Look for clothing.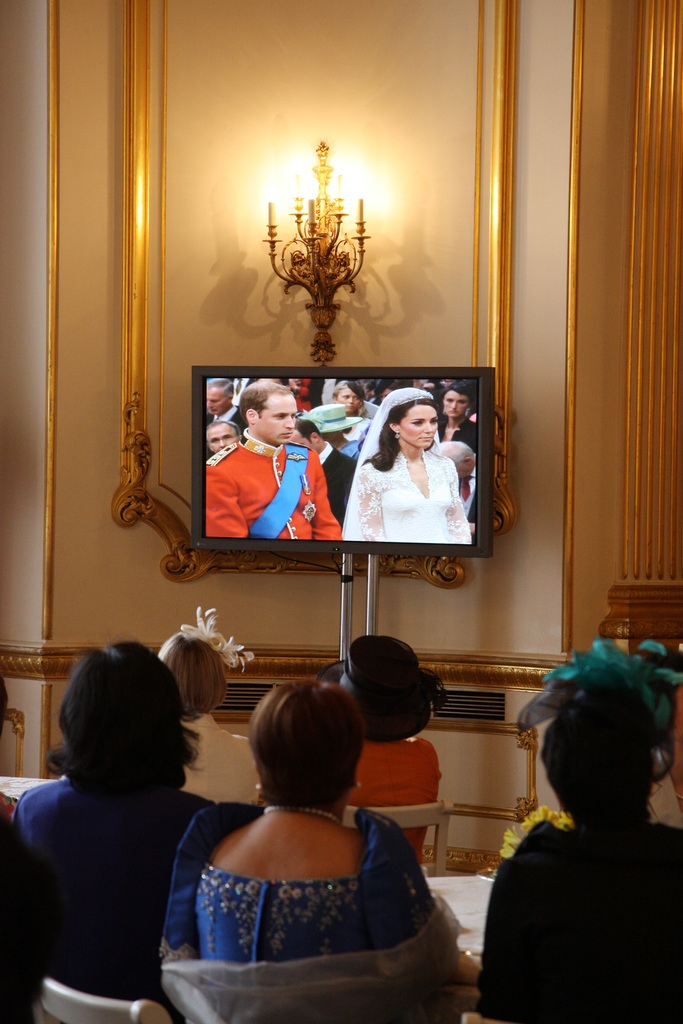
Found: bbox=(144, 788, 468, 997).
